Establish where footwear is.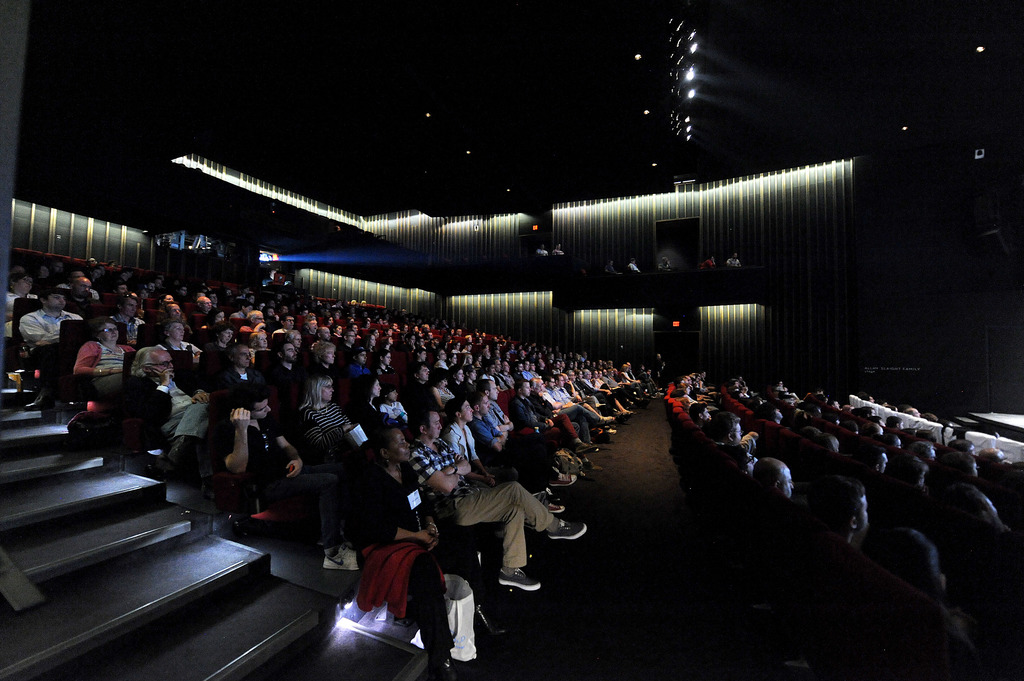
Established at (left=453, top=661, right=478, bottom=680).
